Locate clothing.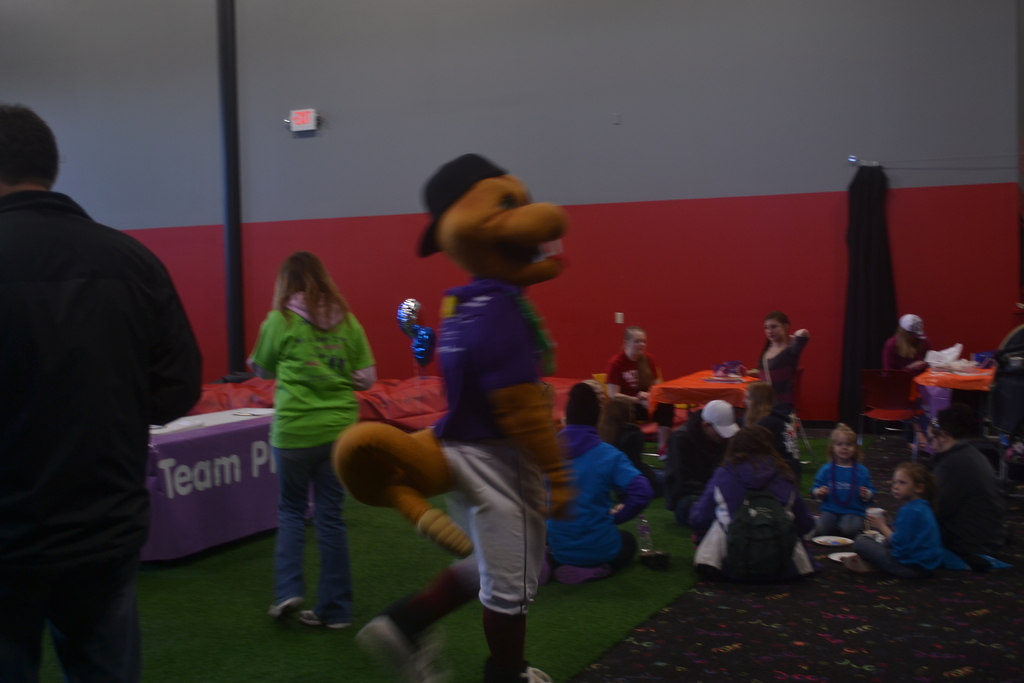
Bounding box: l=247, t=264, r=364, b=587.
